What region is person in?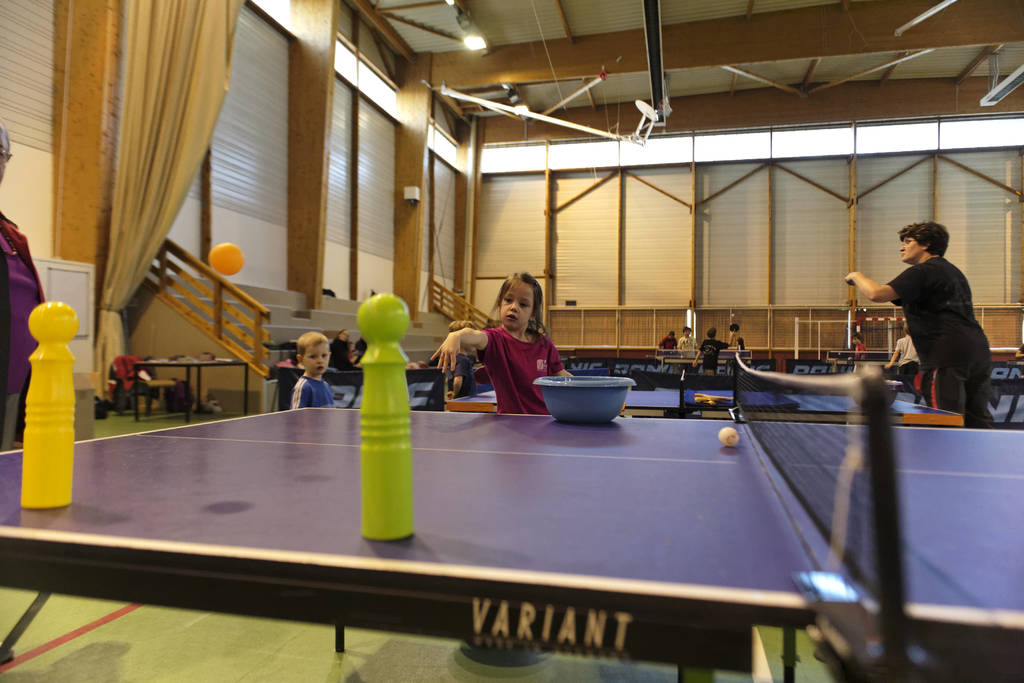
<box>328,327,362,372</box>.
